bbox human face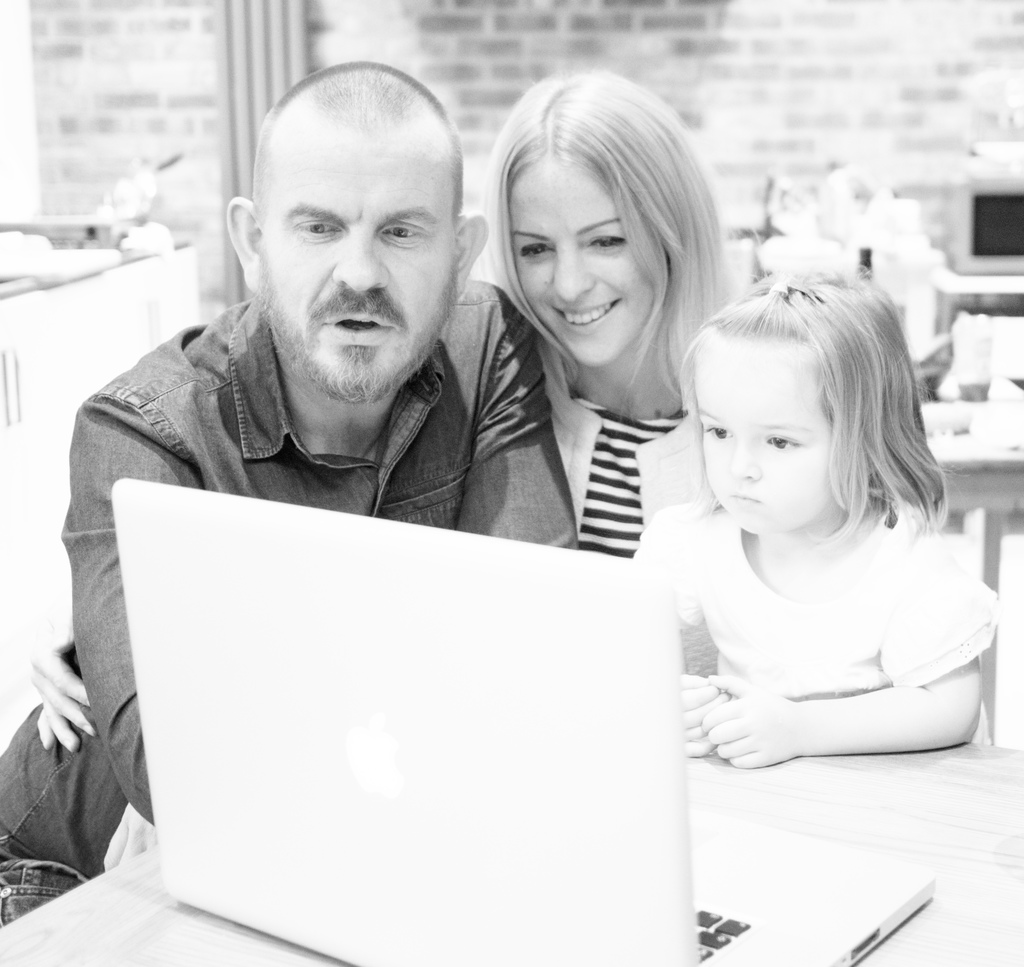
box=[692, 339, 854, 536]
